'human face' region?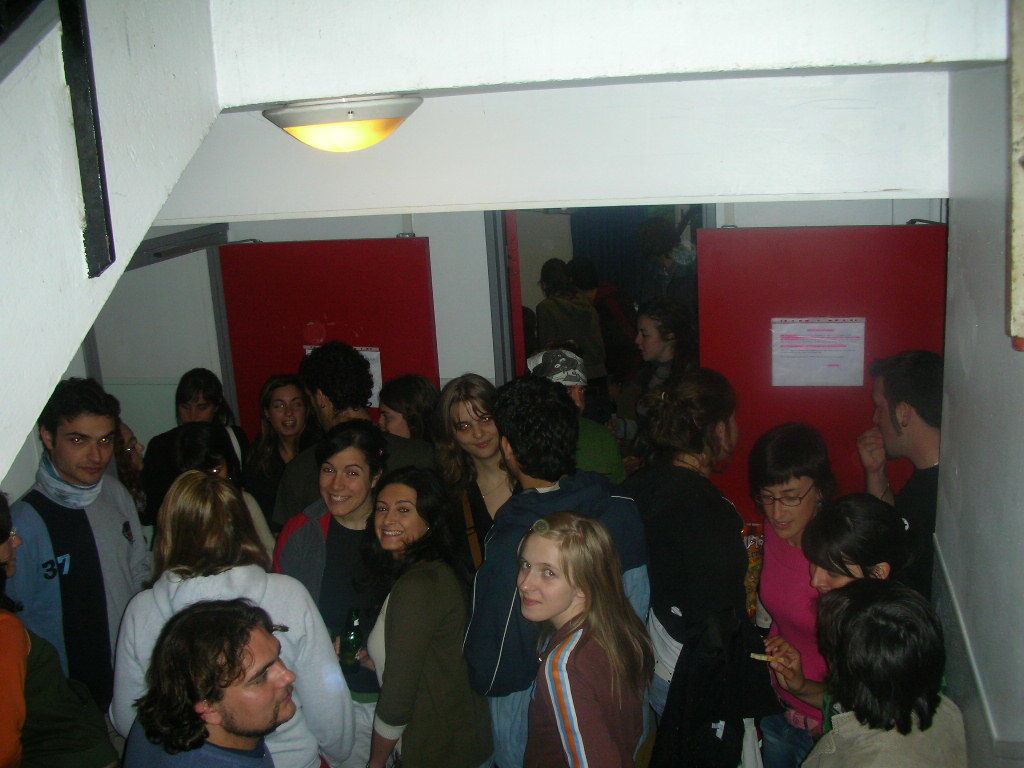
left=517, top=538, right=575, bottom=620
